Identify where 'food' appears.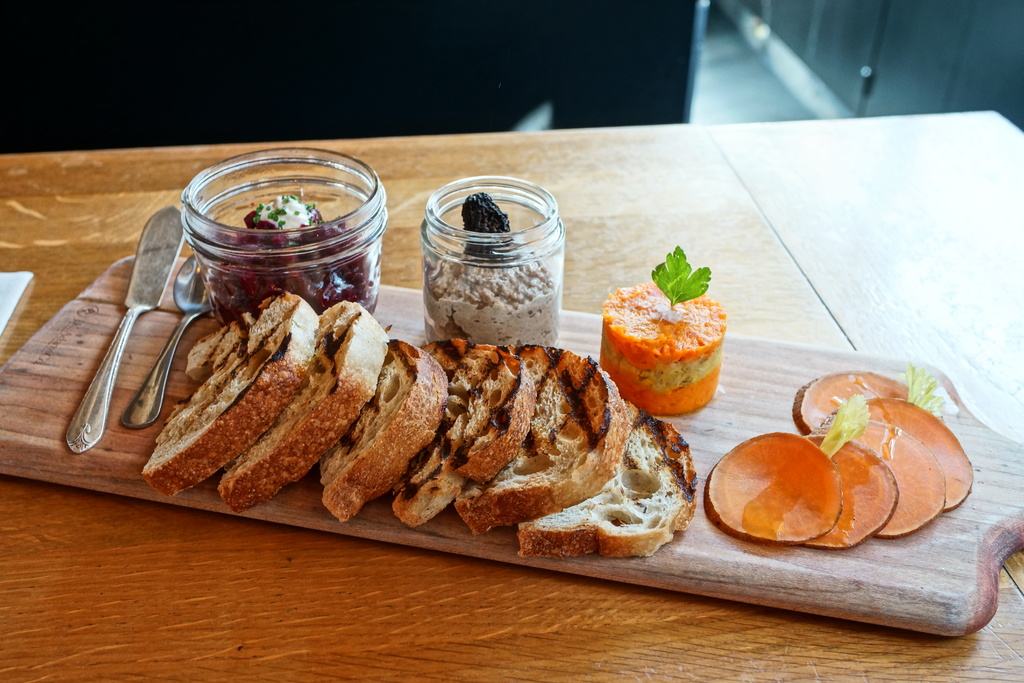
Appears at 377:336:543:536.
